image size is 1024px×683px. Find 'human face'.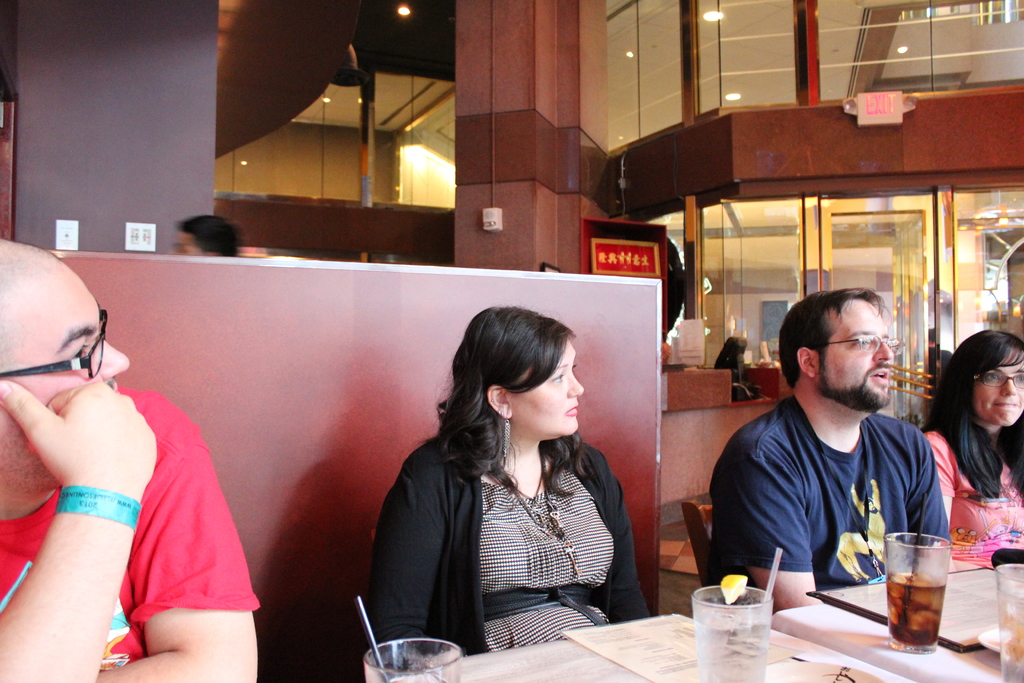
(left=823, top=295, right=894, bottom=403).
